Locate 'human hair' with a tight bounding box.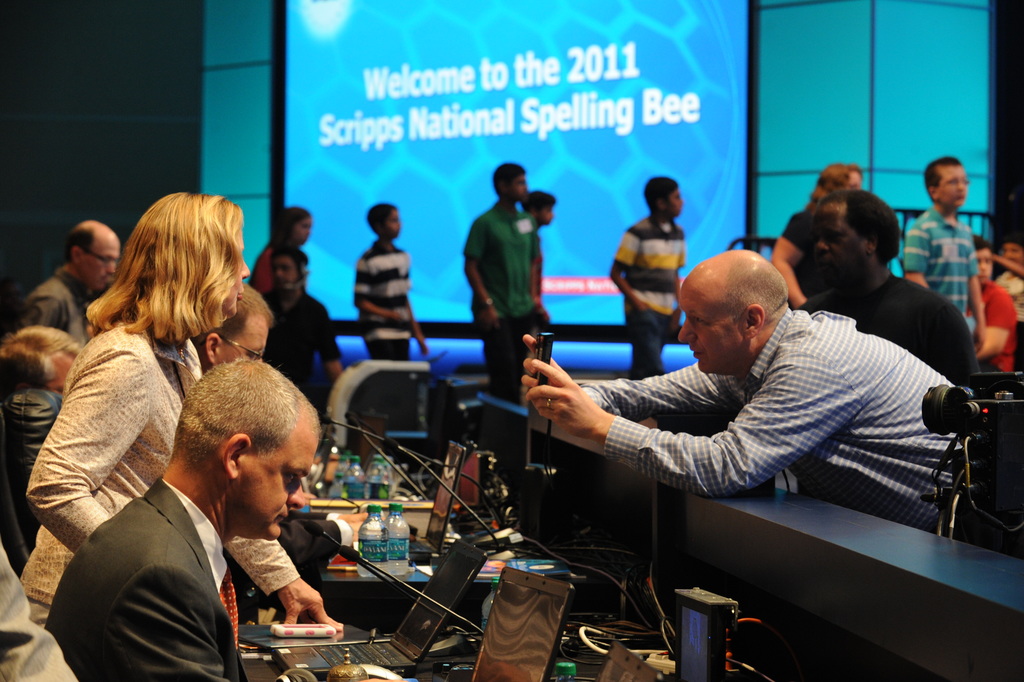
923,157,960,192.
